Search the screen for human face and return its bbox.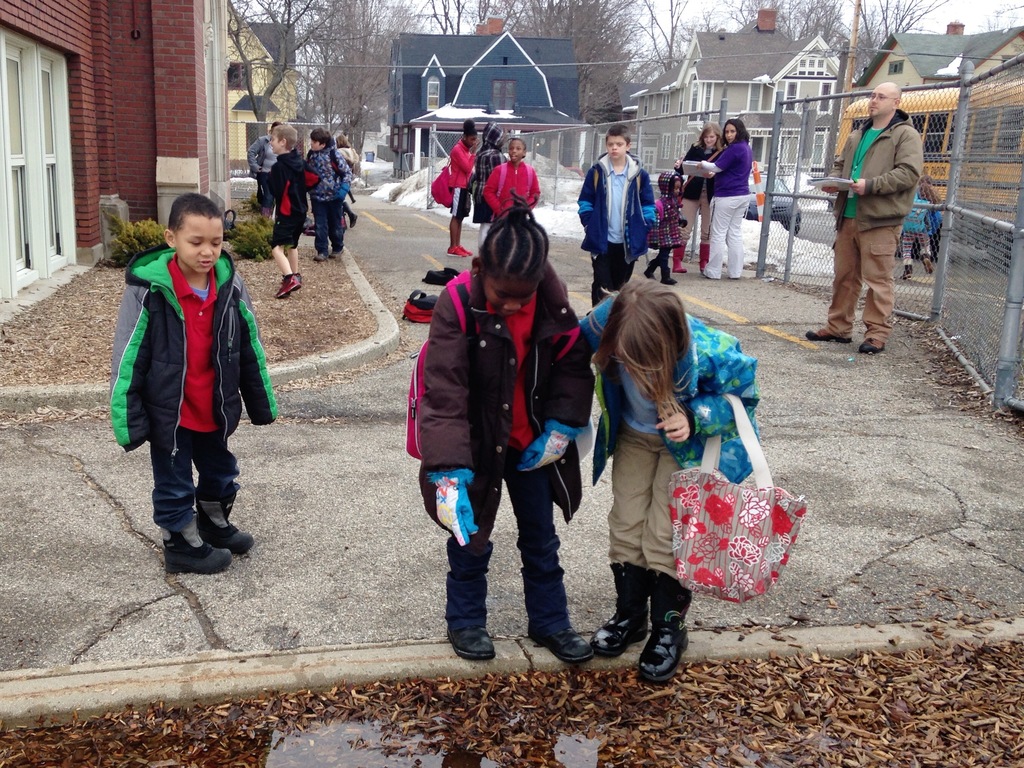
Found: x1=724 y1=122 x2=733 y2=142.
